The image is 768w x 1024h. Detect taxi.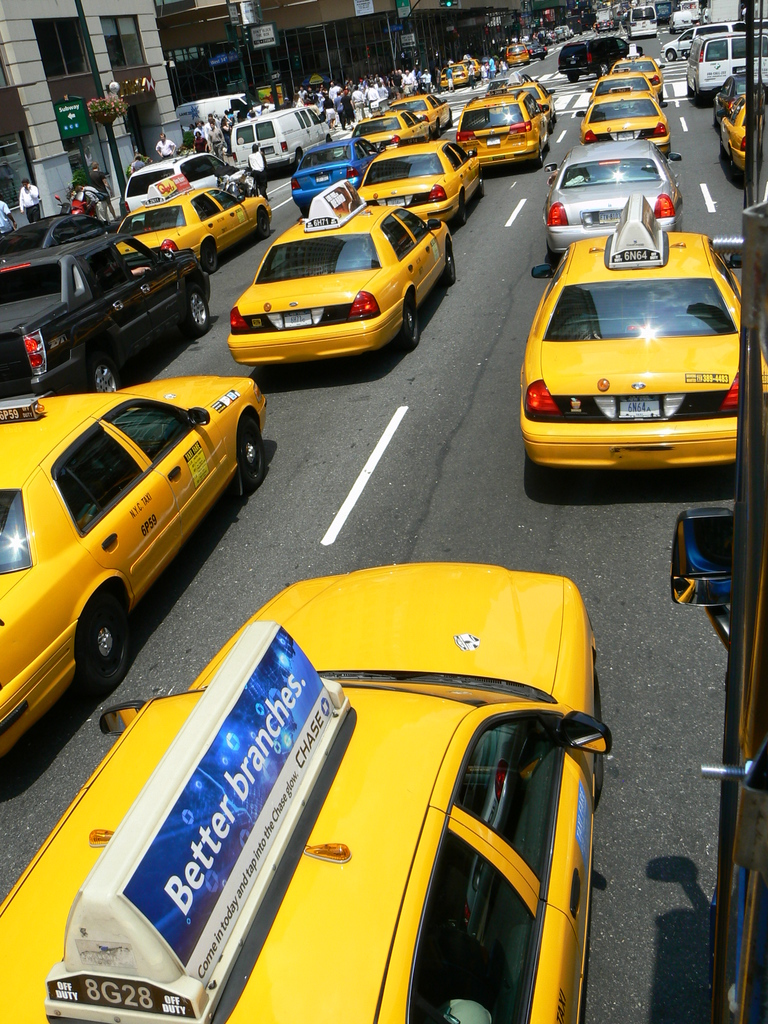
Detection: 392,89,449,136.
